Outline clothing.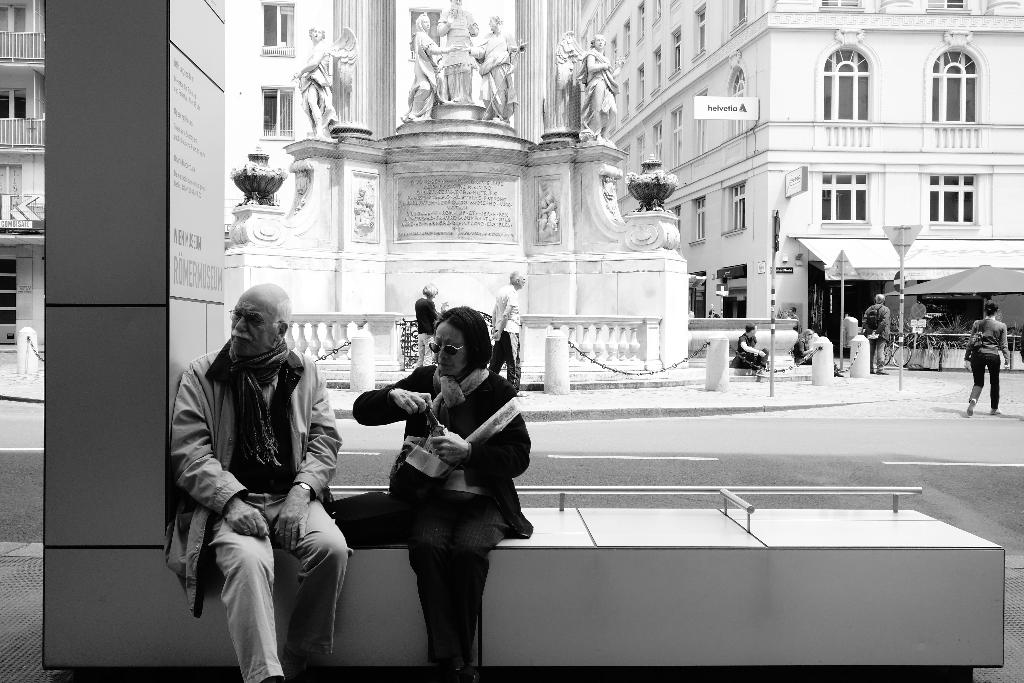
Outline: (x1=479, y1=31, x2=521, y2=122).
